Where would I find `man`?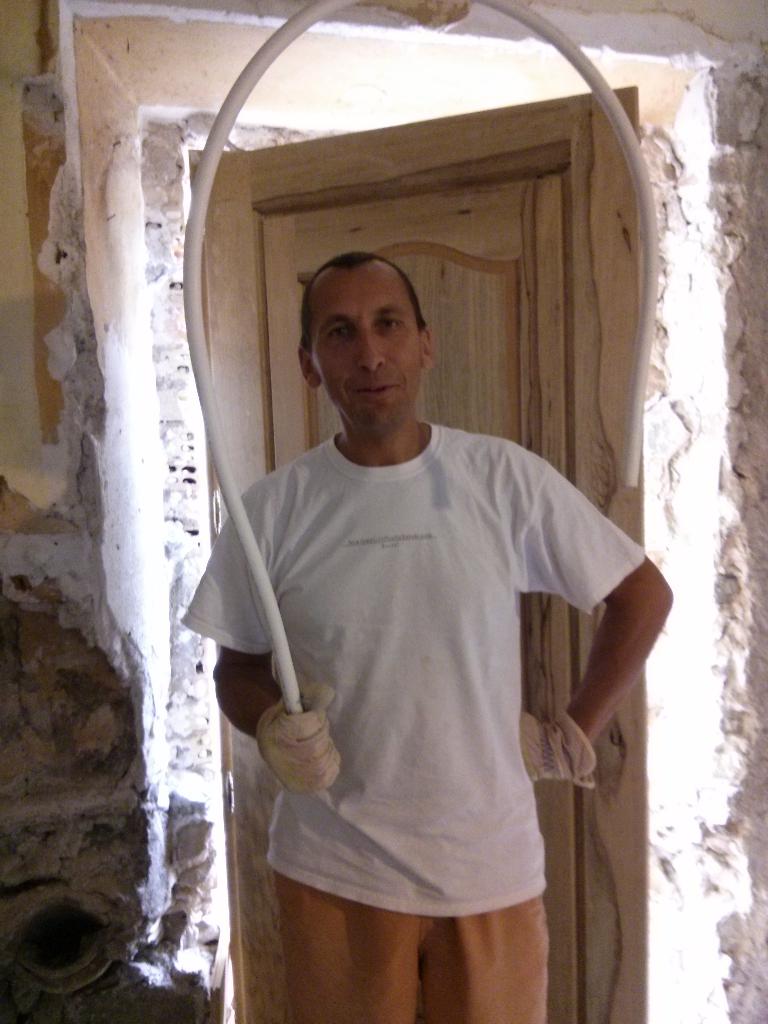
At left=185, top=198, right=636, bottom=968.
